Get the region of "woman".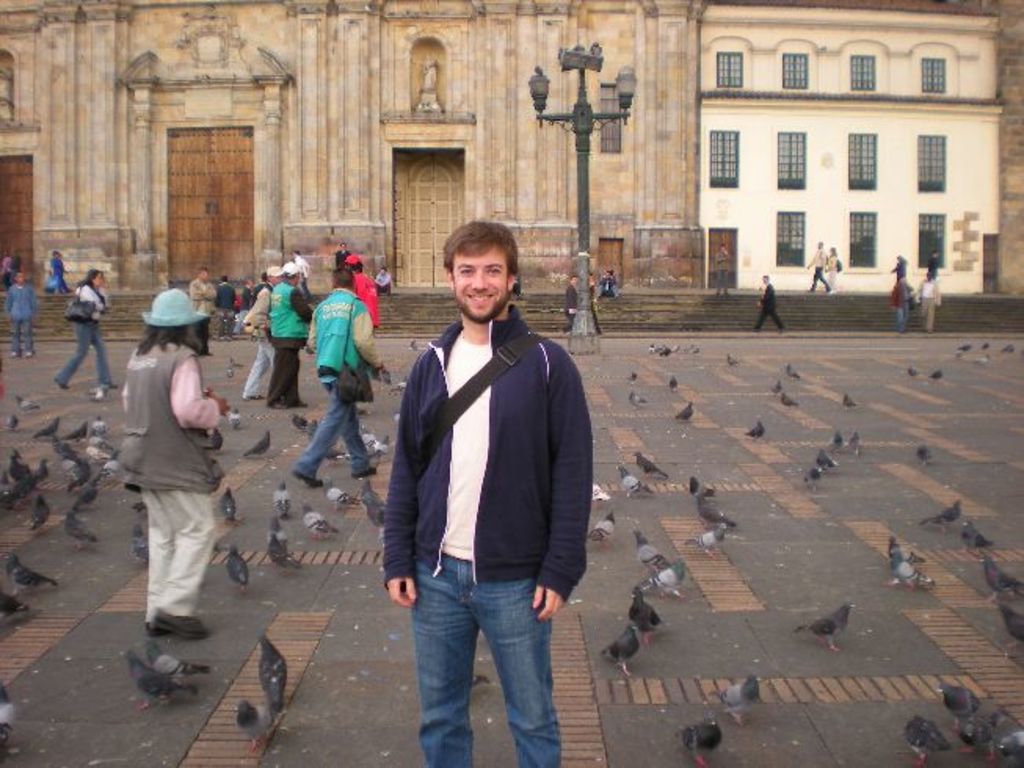
x1=119 y1=287 x2=232 y2=633.
